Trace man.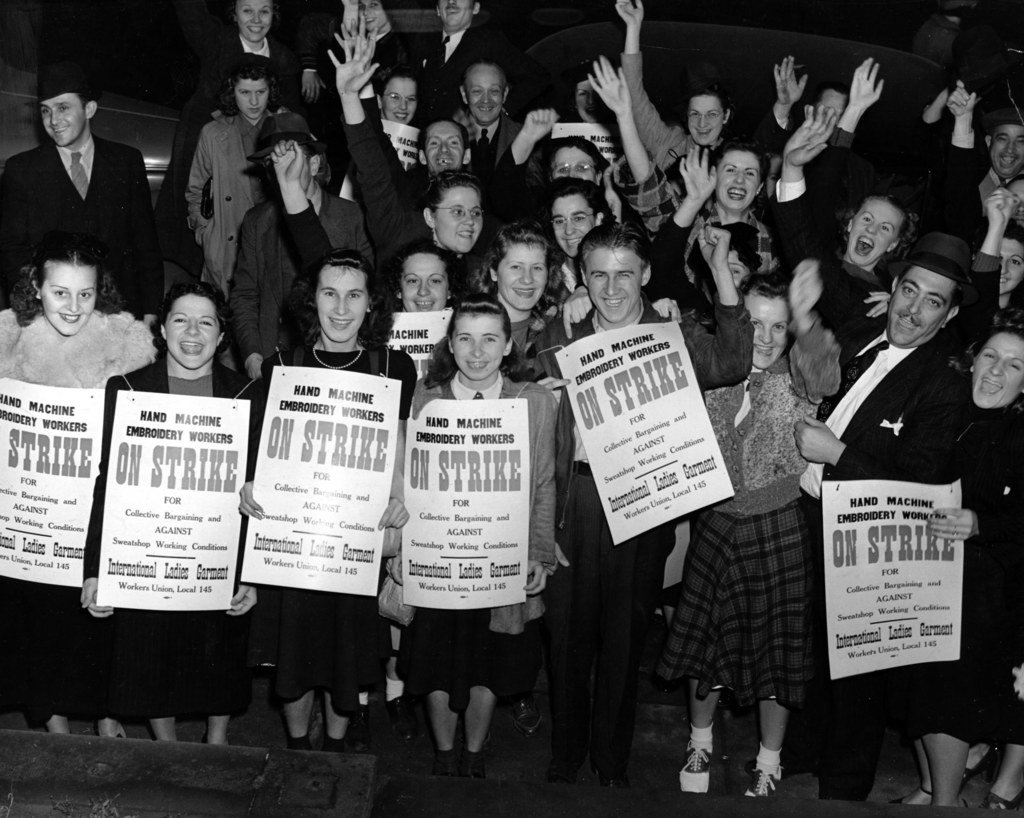
Traced to 11:79:149:300.
